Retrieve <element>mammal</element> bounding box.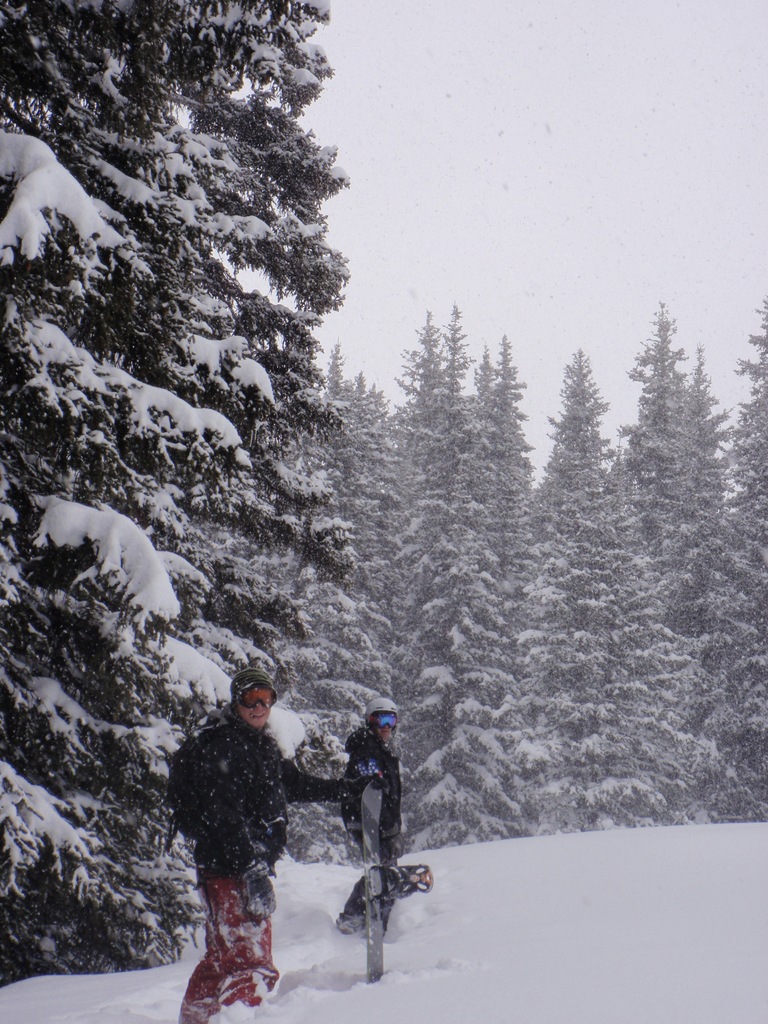
Bounding box: [x1=336, y1=691, x2=401, y2=936].
